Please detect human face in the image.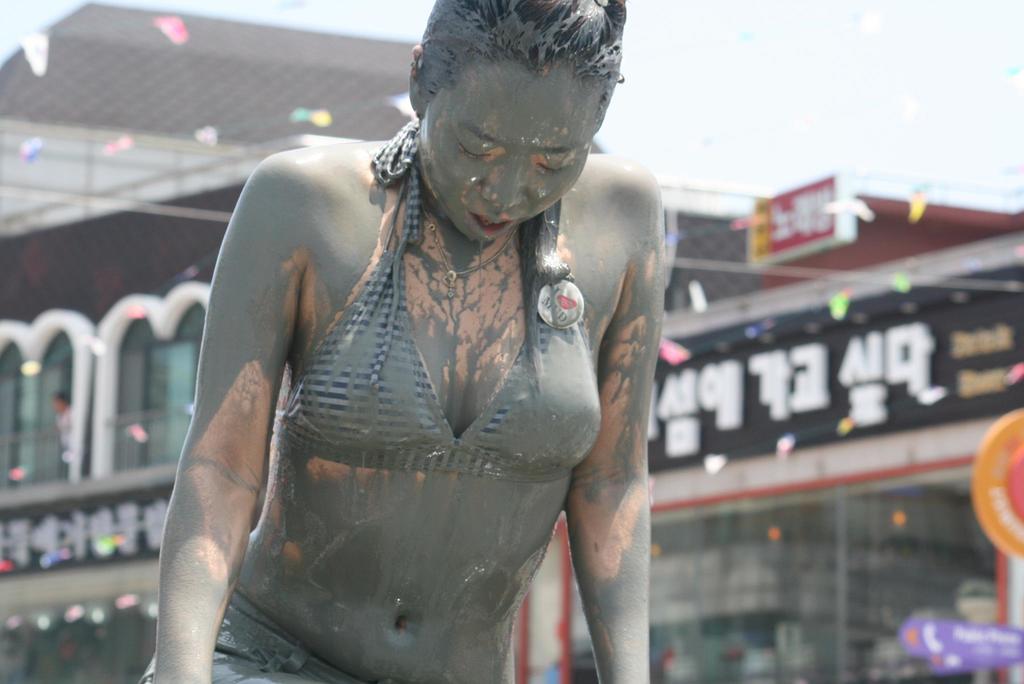
detection(424, 62, 611, 241).
